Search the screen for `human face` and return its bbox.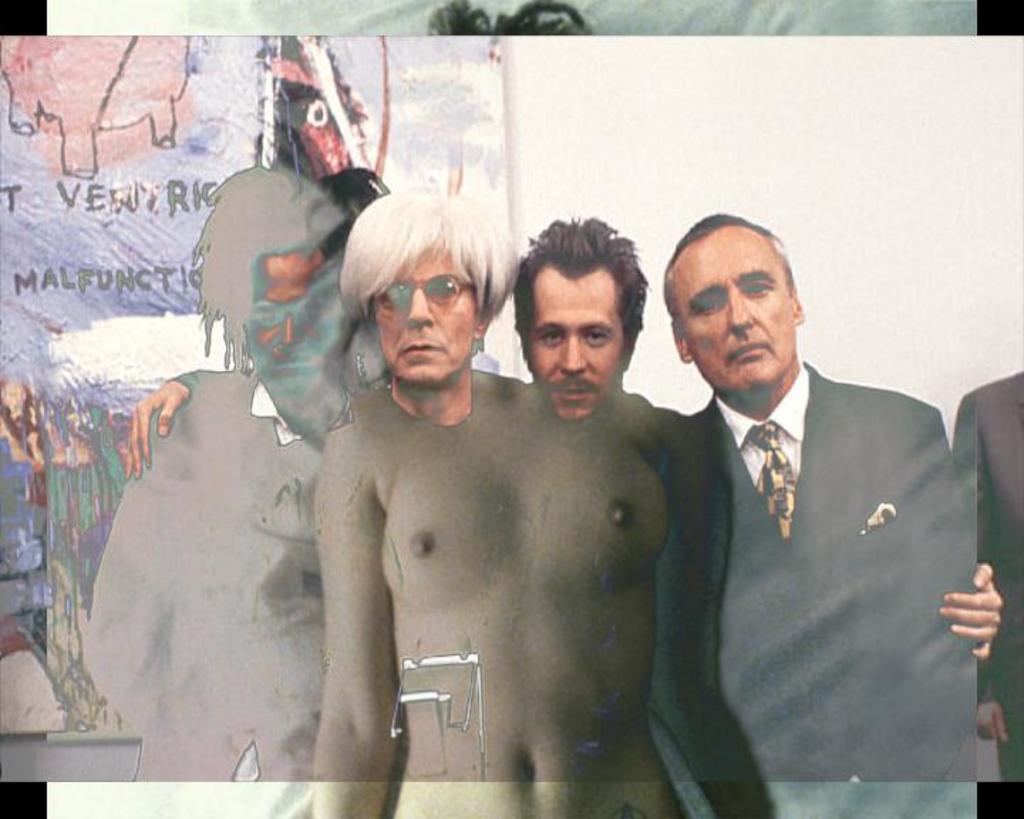
Found: <box>247,247,330,388</box>.
